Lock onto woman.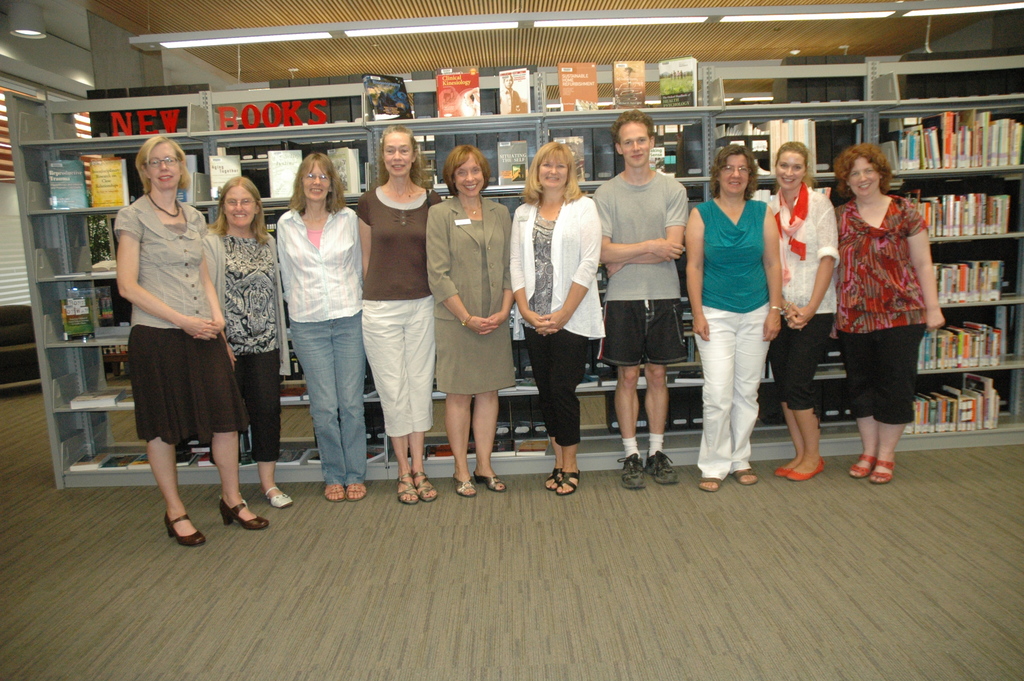
Locked: {"x1": 761, "y1": 144, "x2": 840, "y2": 482}.
